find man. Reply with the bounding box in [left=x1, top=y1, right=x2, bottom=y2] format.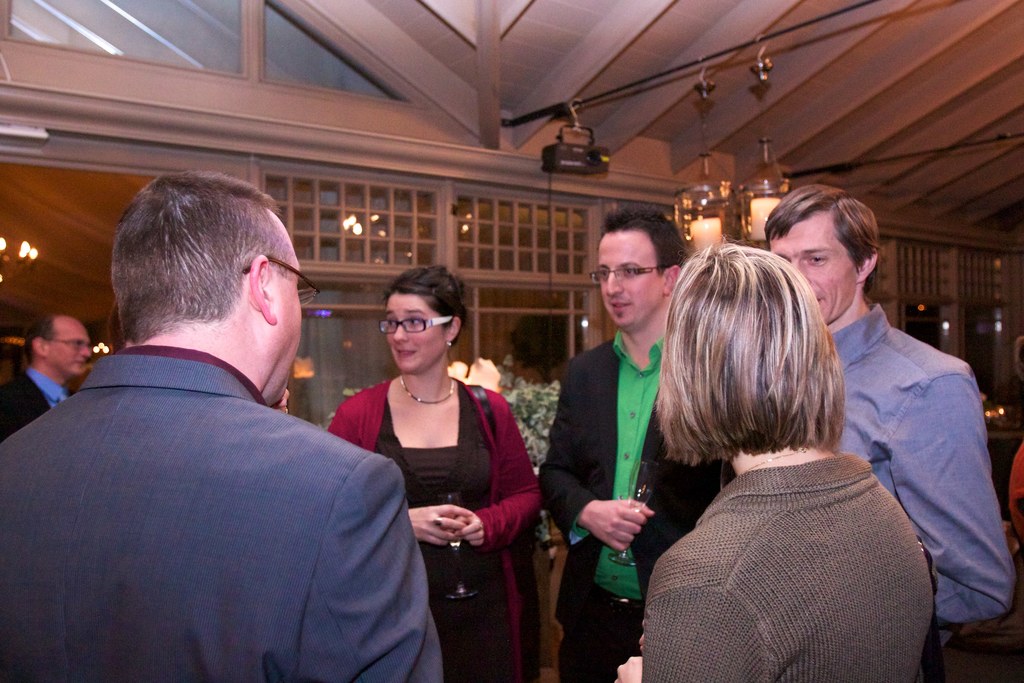
[left=0, top=316, right=90, bottom=431].
